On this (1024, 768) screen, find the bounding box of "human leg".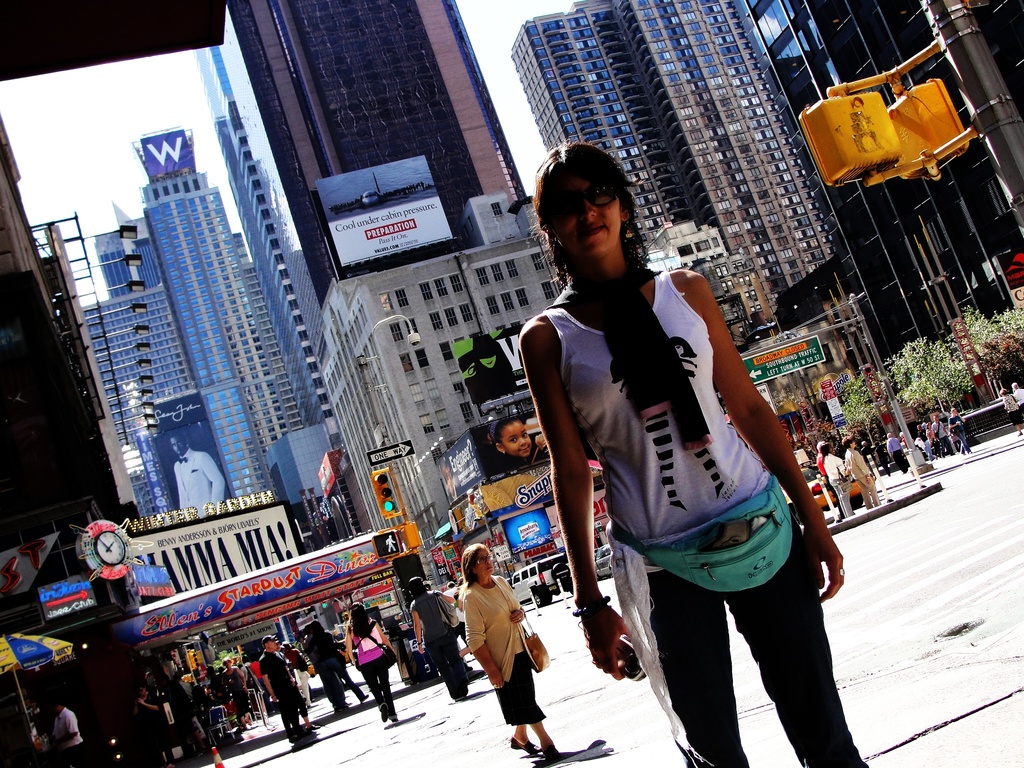
Bounding box: rect(726, 499, 857, 767).
